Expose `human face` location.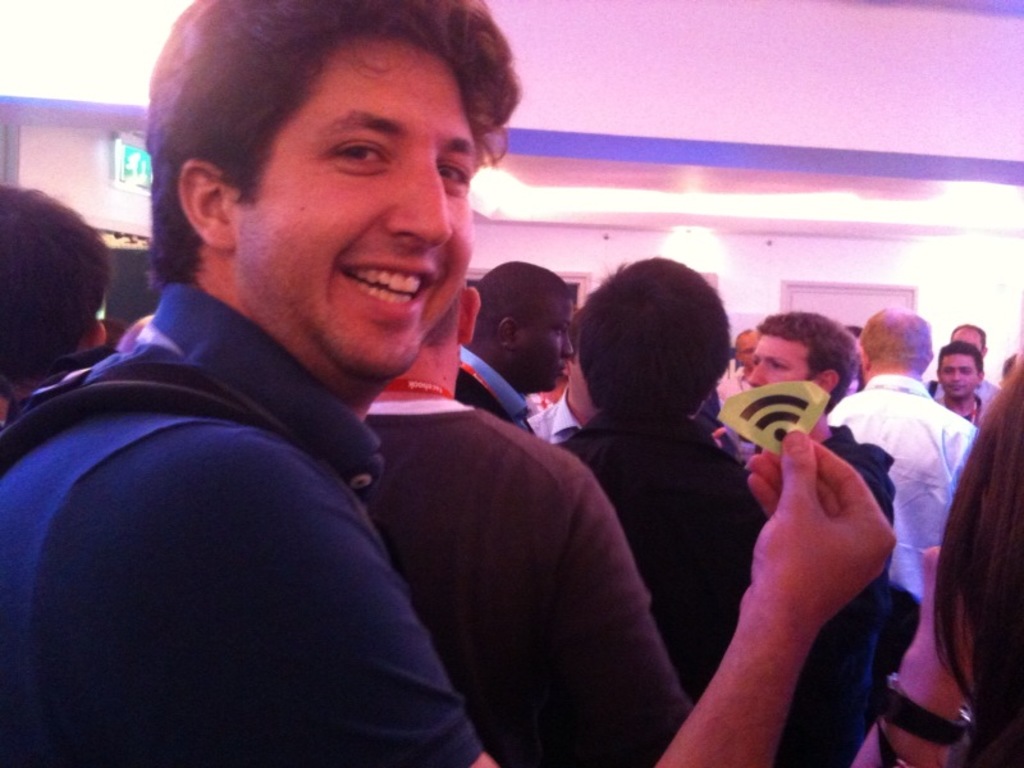
Exposed at <bbox>253, 51, 477, 389</bbox>.
